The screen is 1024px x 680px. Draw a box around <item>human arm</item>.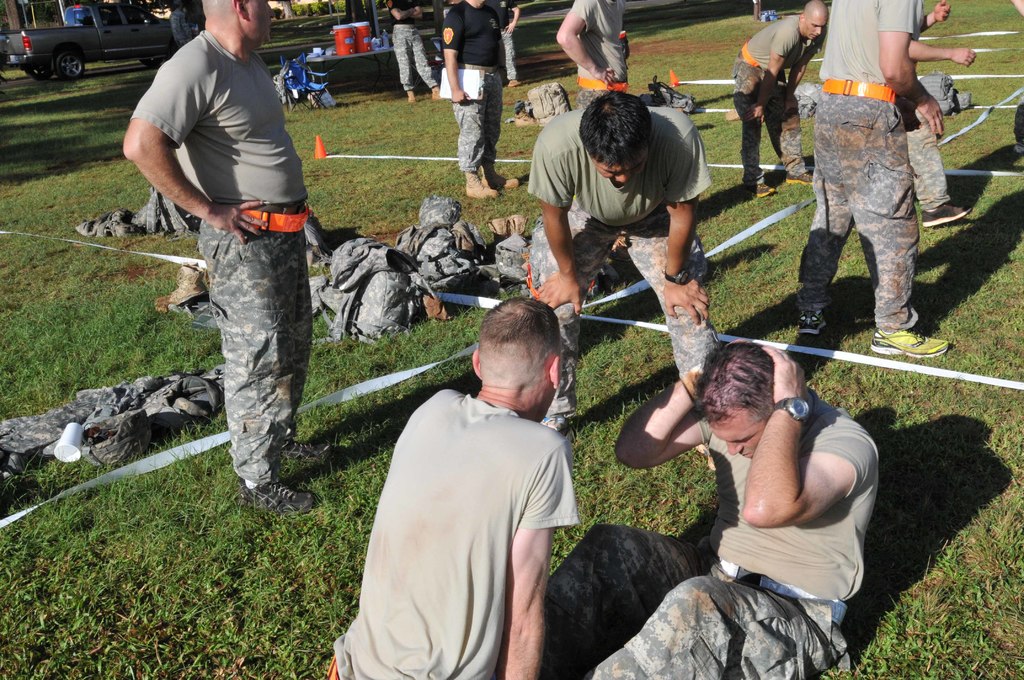
rect(529, 117, 588, 319).
